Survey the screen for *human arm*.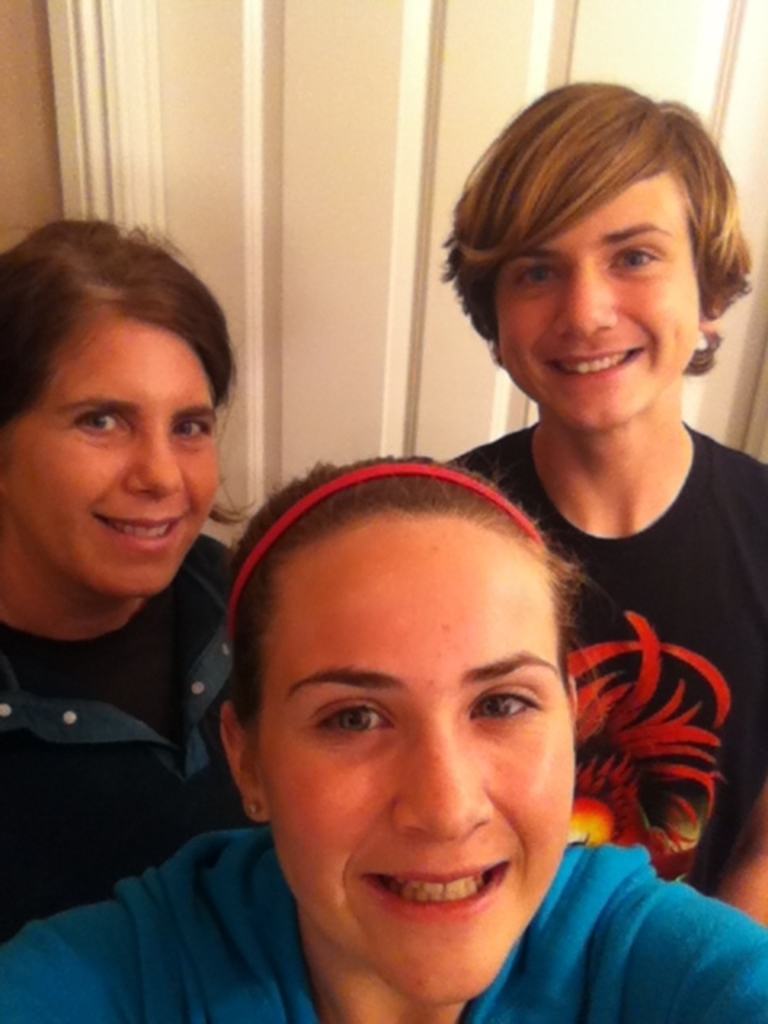
Survey found: rect(578, 832, 736, 1008).
